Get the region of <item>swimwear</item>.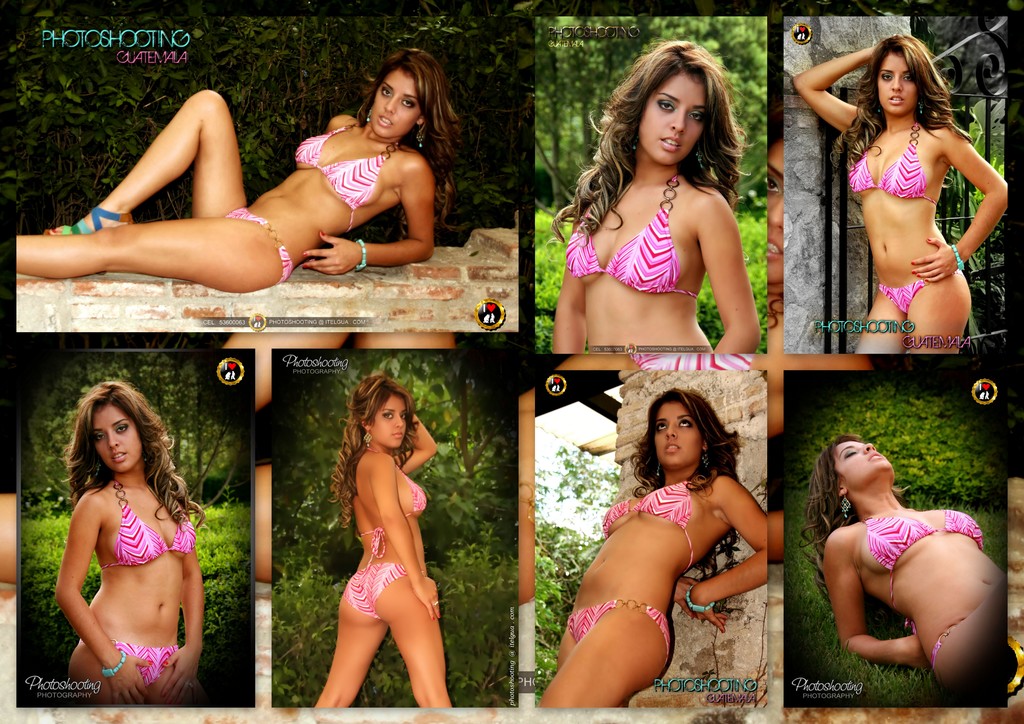
left=876, top=282, right=929, bottom=312.
